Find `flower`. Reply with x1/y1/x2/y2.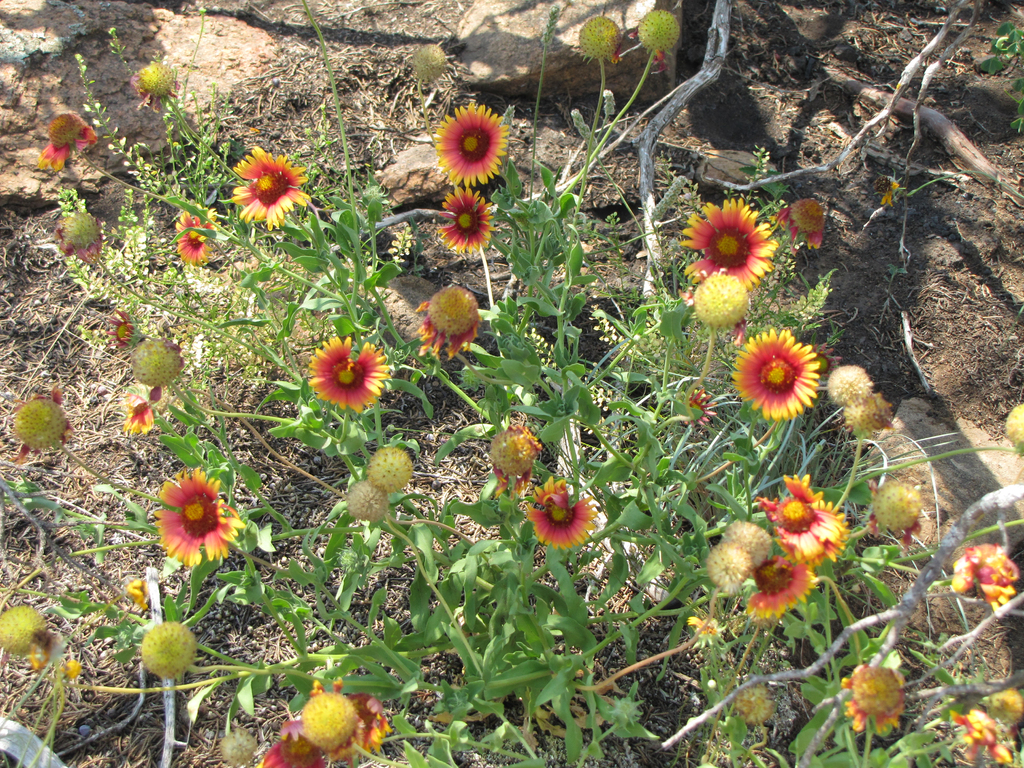
120/387/153/436.
